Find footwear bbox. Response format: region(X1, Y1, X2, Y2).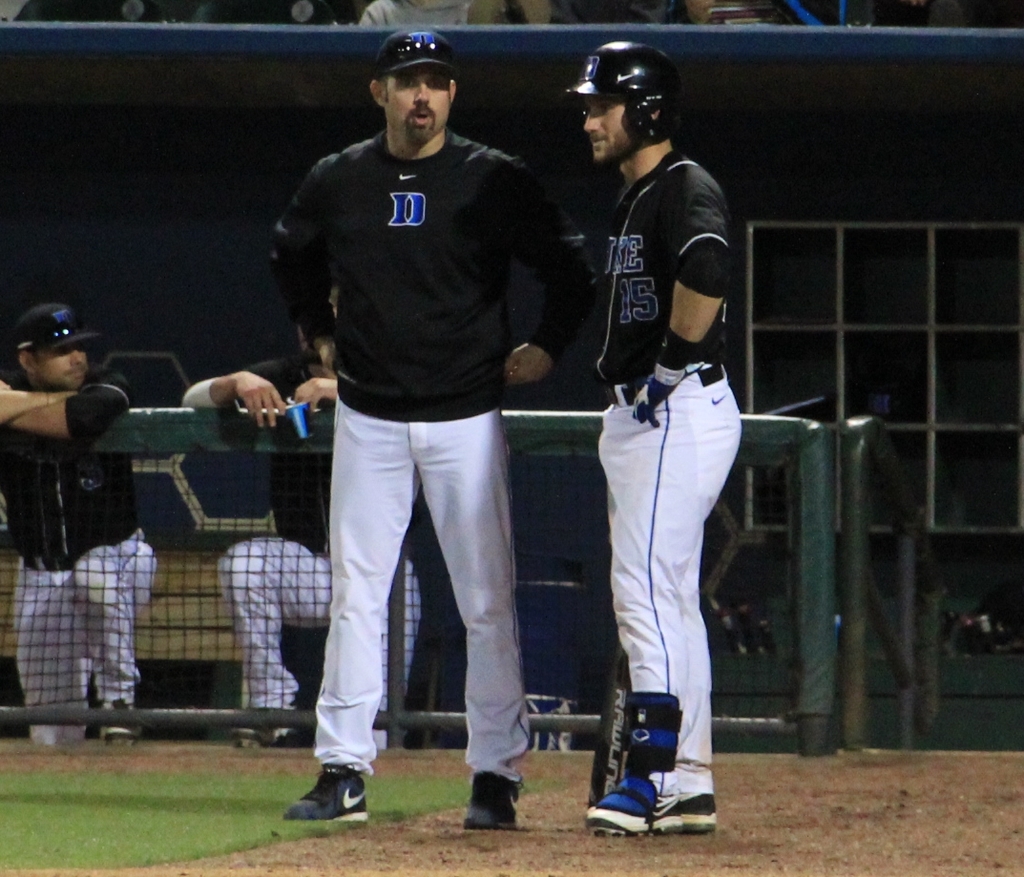
region(234, 731, 293, 748).
